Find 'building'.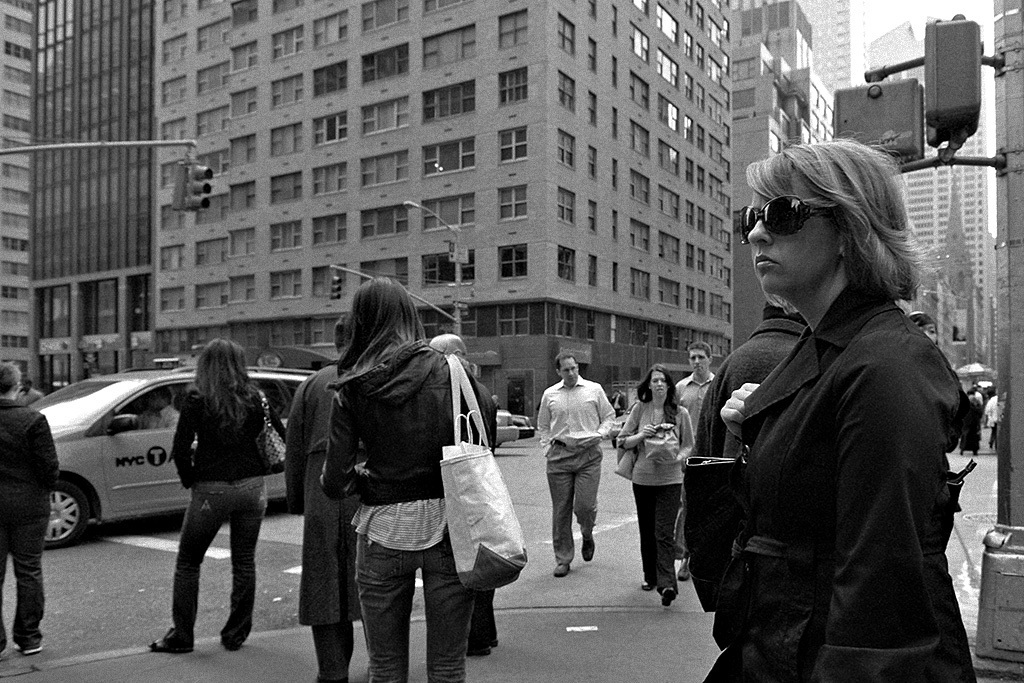
detection(156, 1, 733, 440).
